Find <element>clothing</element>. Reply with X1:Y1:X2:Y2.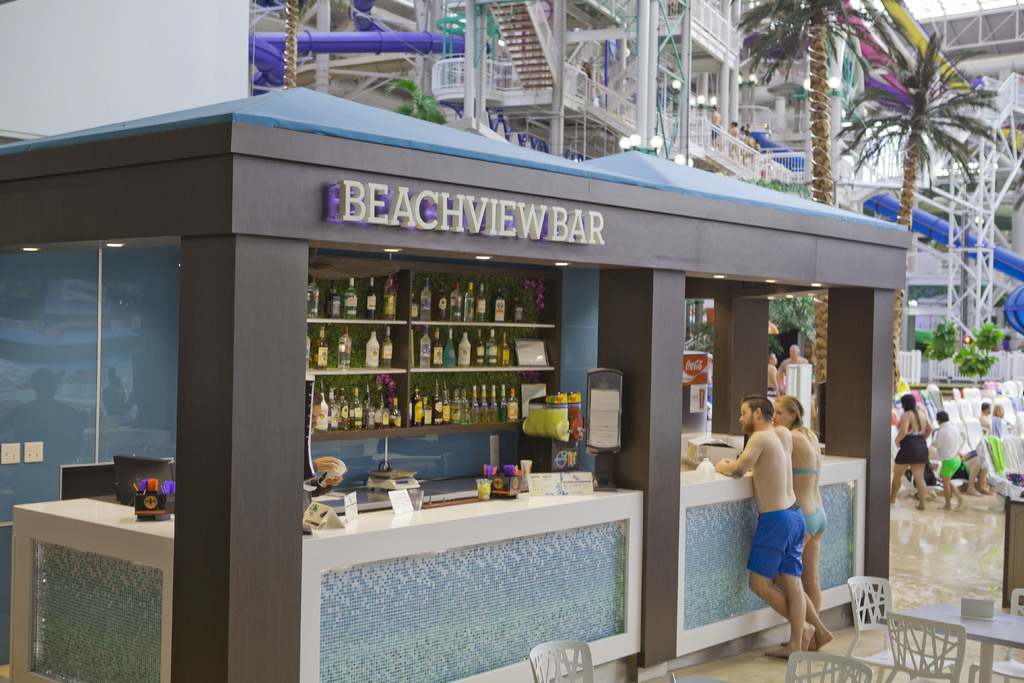
746:502:806:580.
